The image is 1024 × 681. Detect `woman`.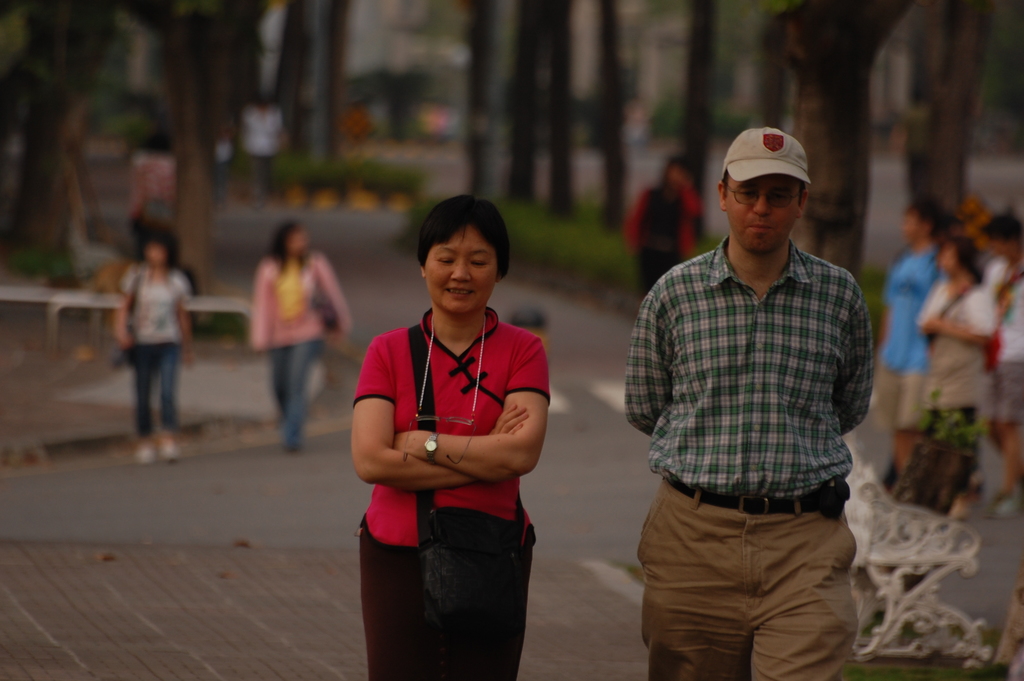
Detection: [342,188,566,680].
